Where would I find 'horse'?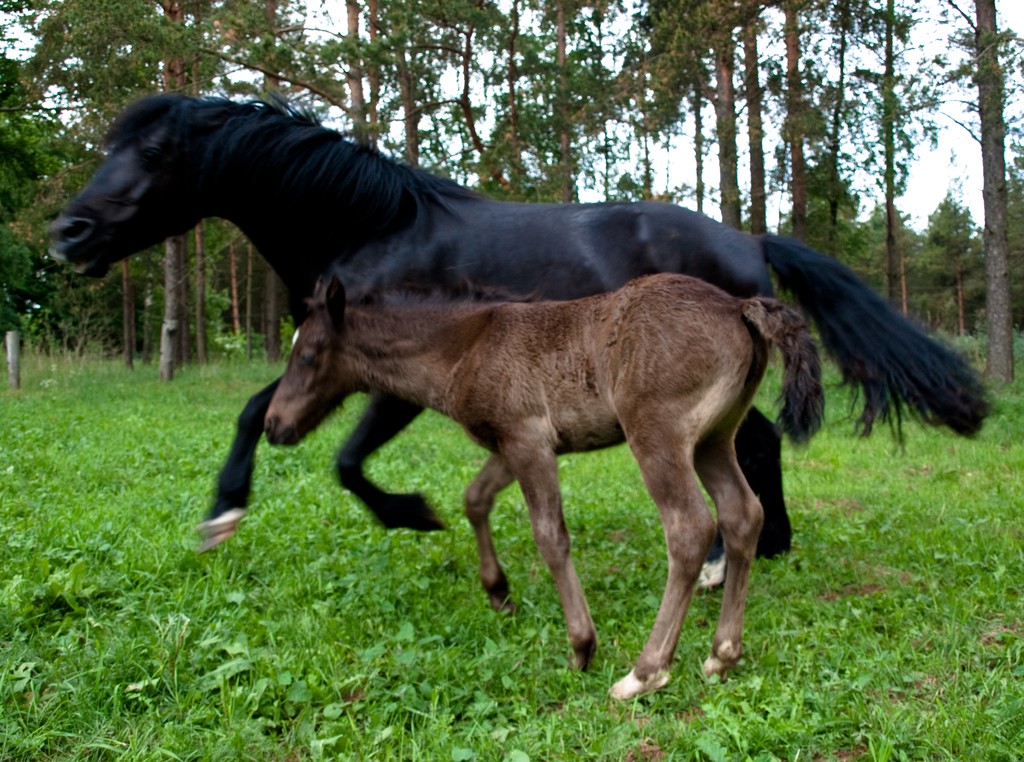
At [264, 274, 824, 706].
